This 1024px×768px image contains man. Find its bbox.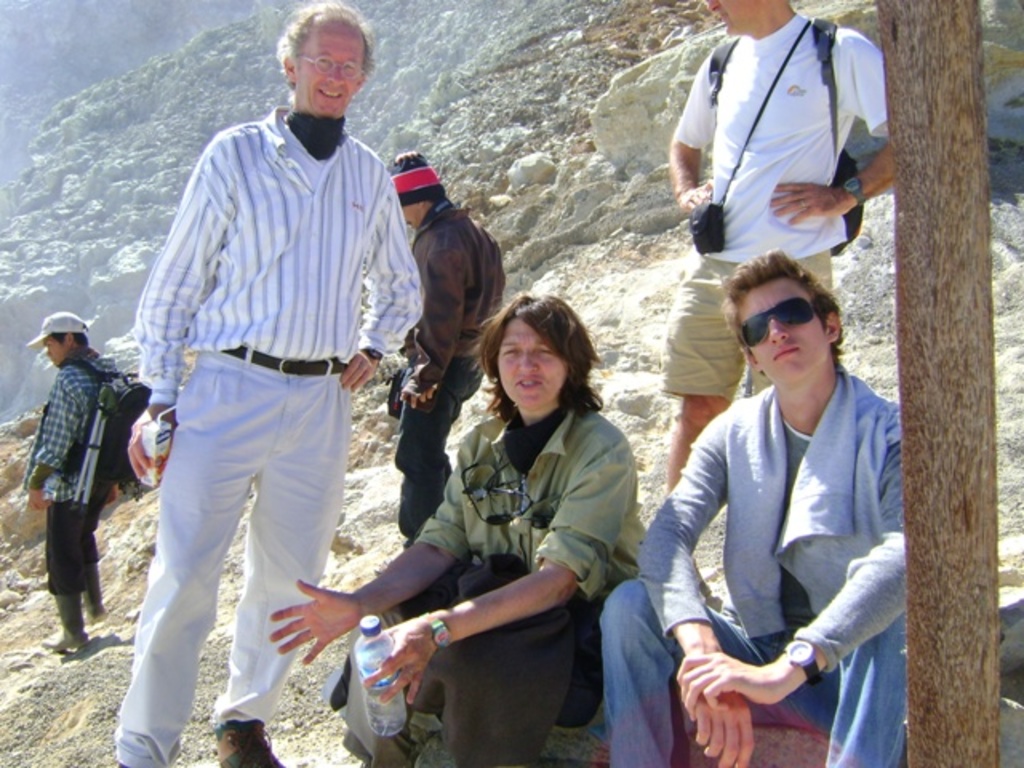
crop(374, 147, 506, 573).
